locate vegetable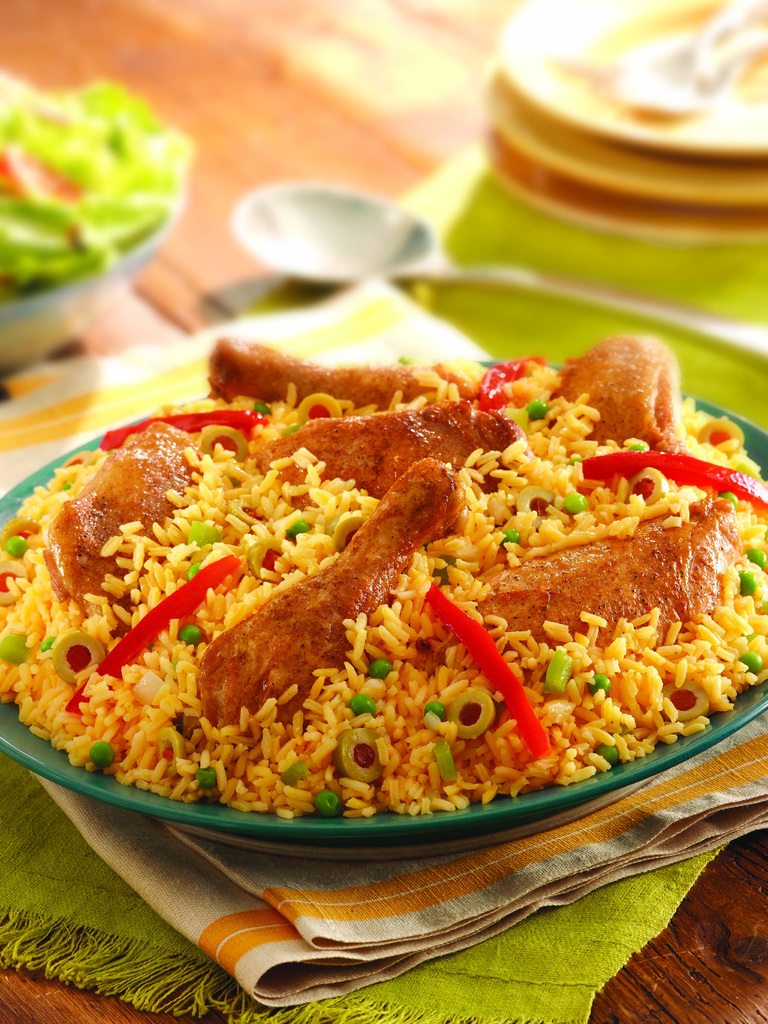
60,563,244,722
